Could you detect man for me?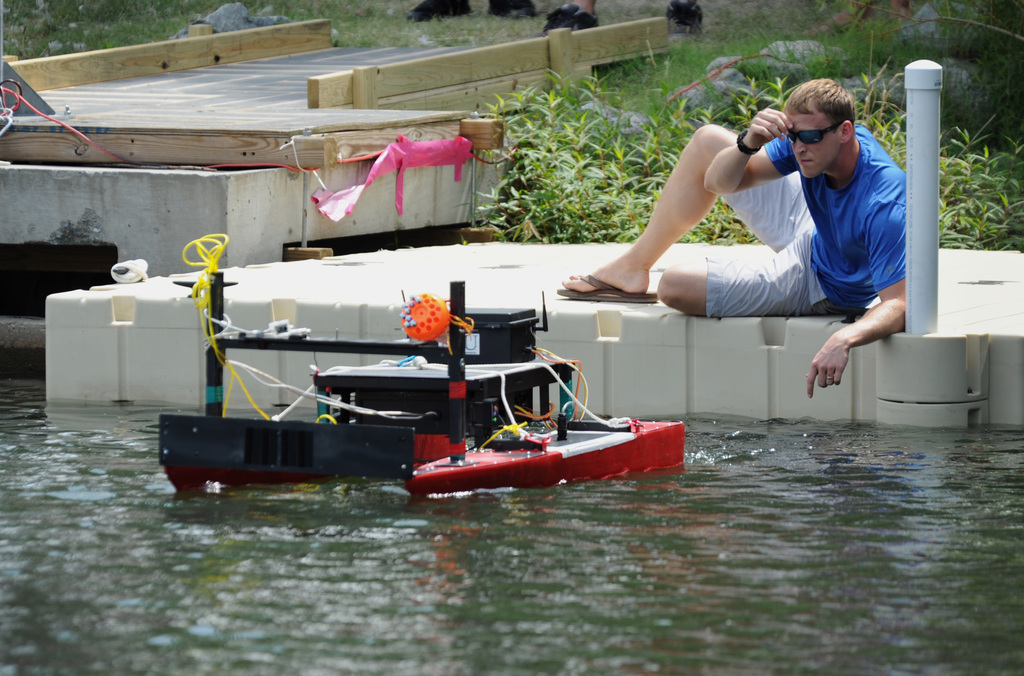
Detection result: pyautogui.locateOnScreen(566, 79, 925, 378).
